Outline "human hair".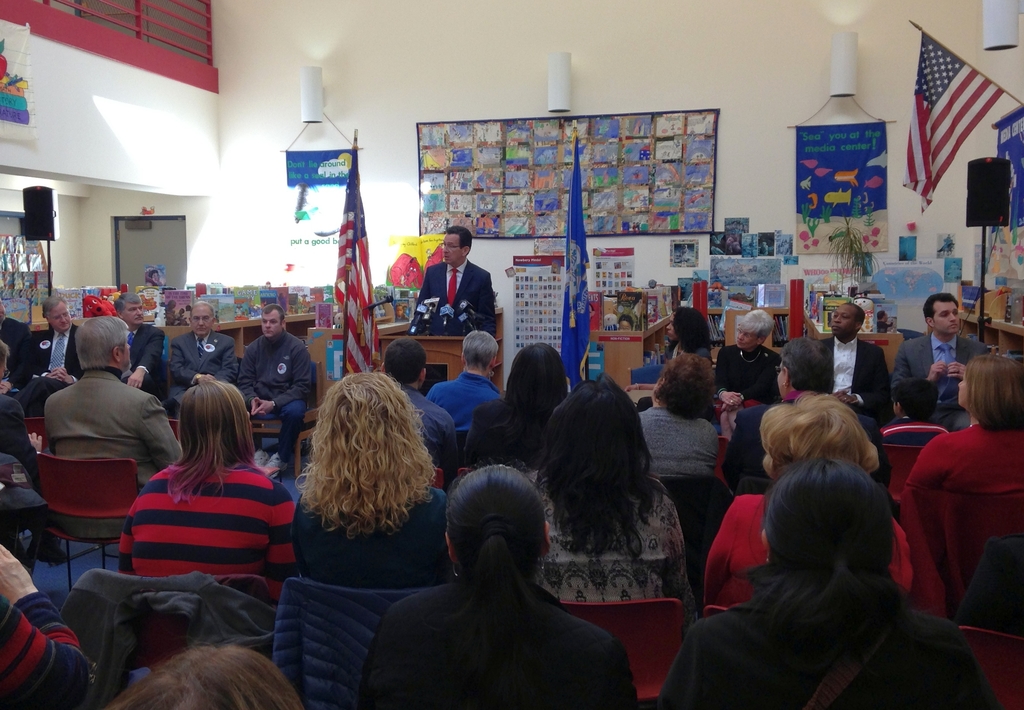
Outline: BBox(669, 305, 714, 352).
